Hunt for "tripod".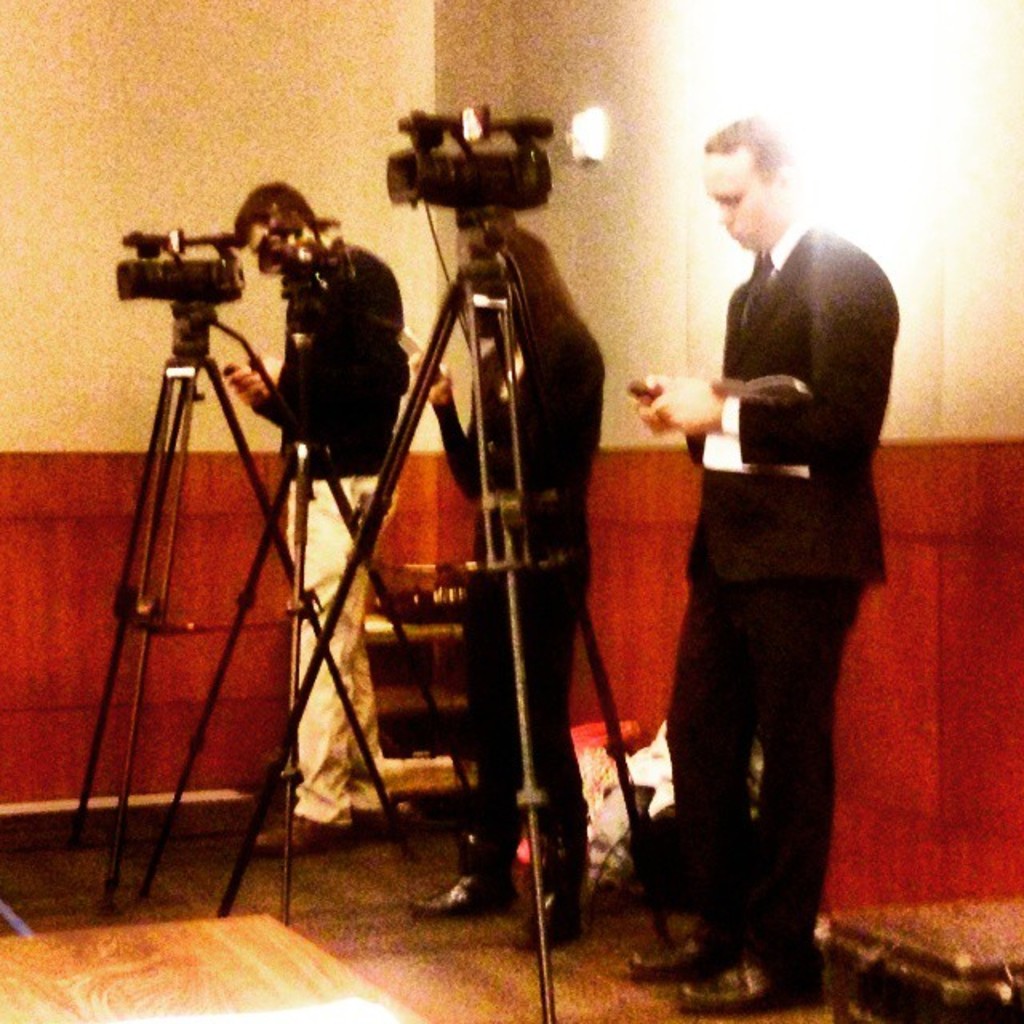
Hunted down at l=122, t=333, r=477, b=906.
